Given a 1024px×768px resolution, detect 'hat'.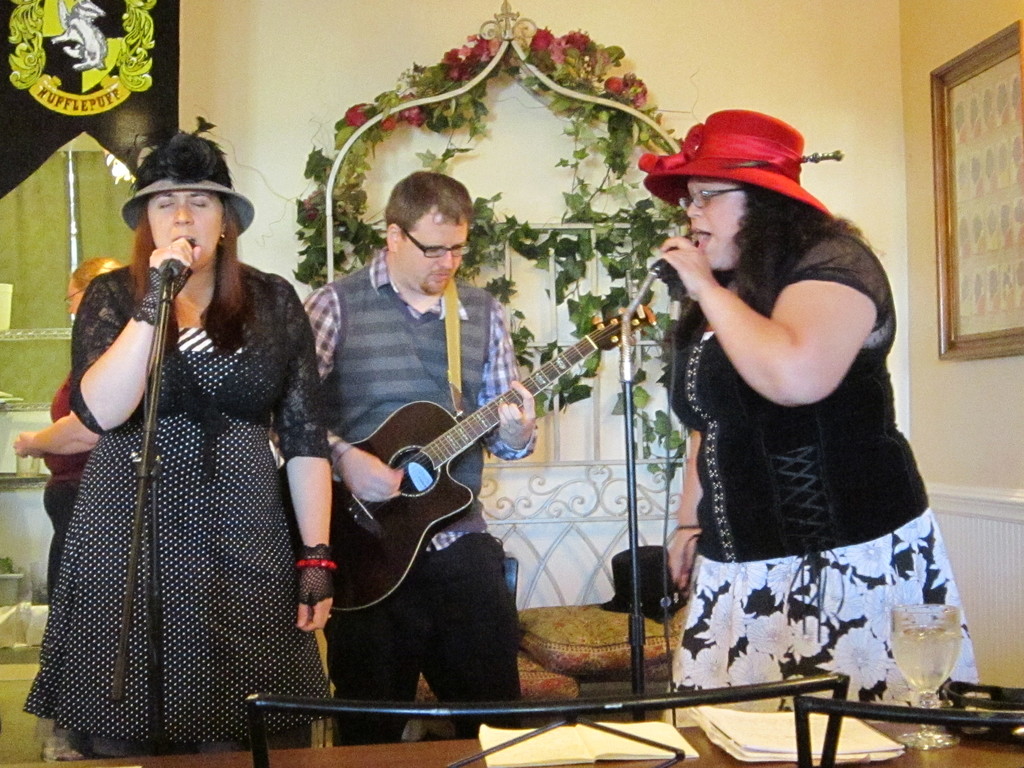
123 129 255 239.
